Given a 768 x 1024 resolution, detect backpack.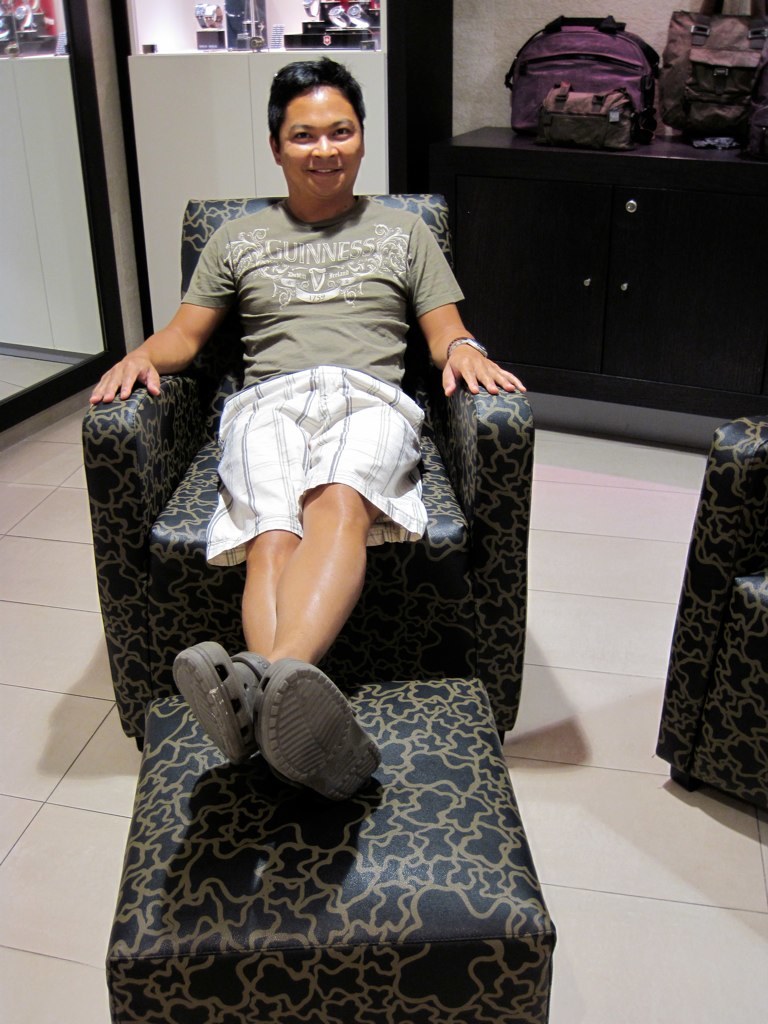
[501, 15, 680, 131].
